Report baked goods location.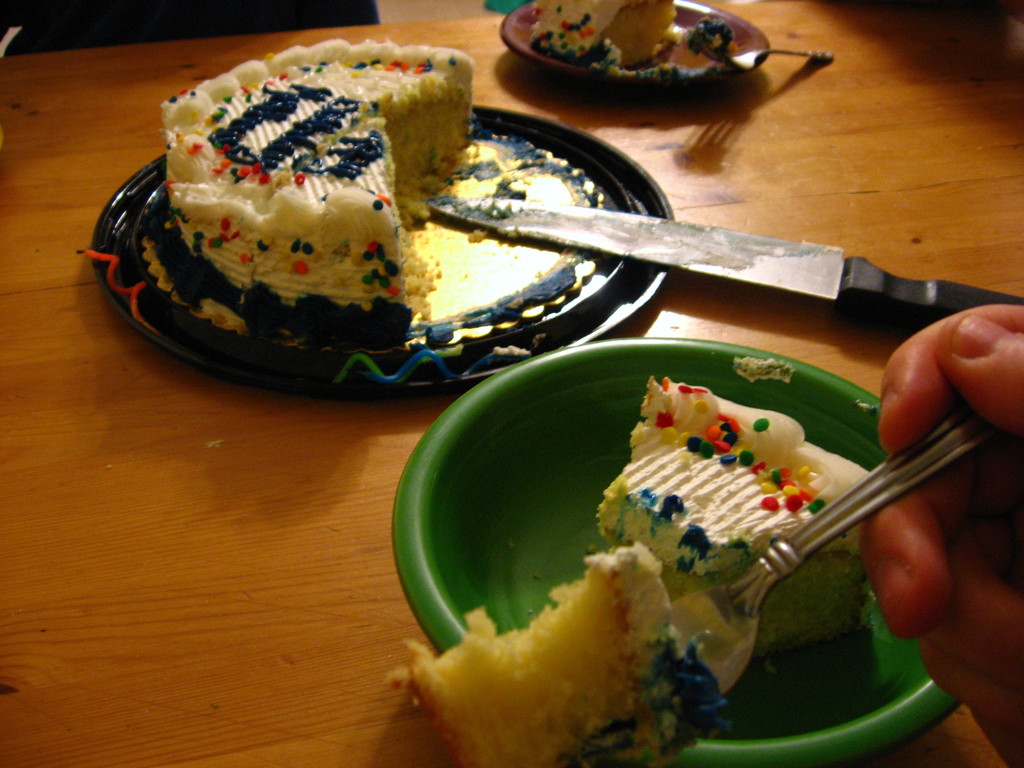
Report: box(525, 0, 630, 64).
